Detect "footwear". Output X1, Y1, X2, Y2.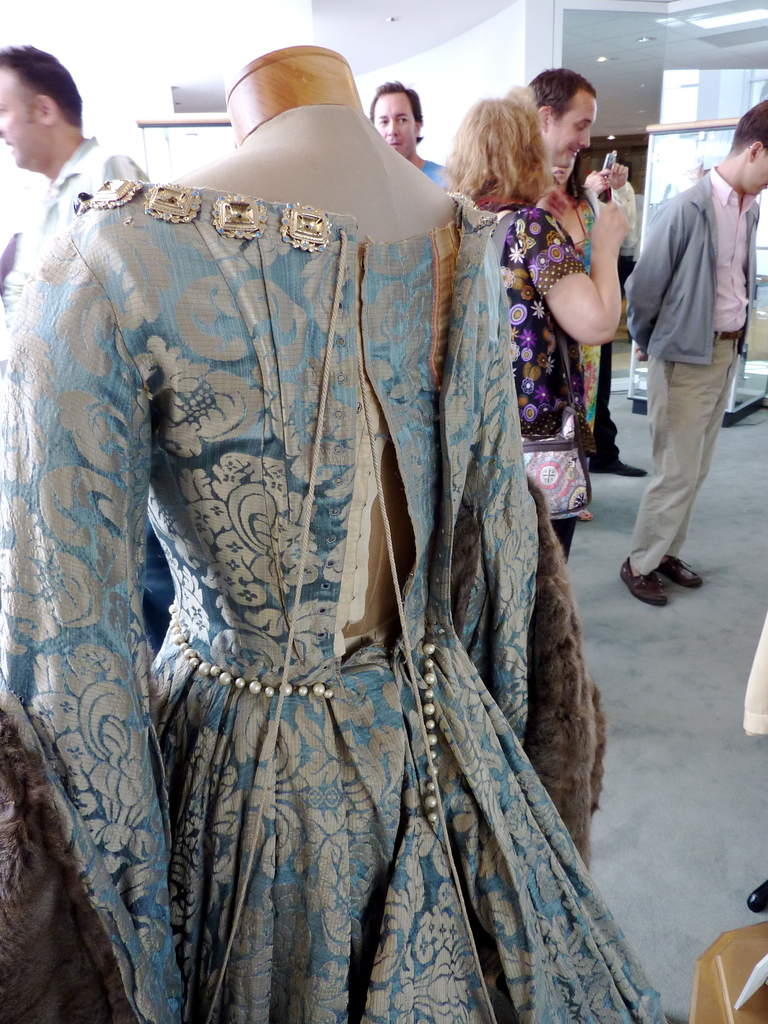
622, 557, 671, 610.
